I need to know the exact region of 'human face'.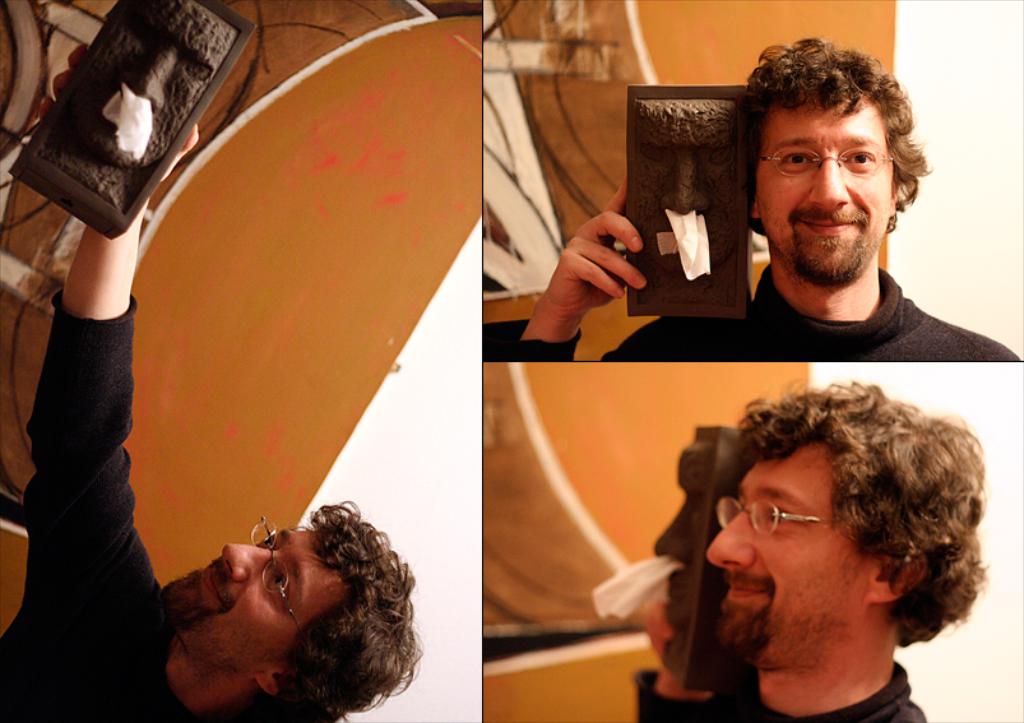
Region: (left=653, top=439, right=746, bottom=683).
